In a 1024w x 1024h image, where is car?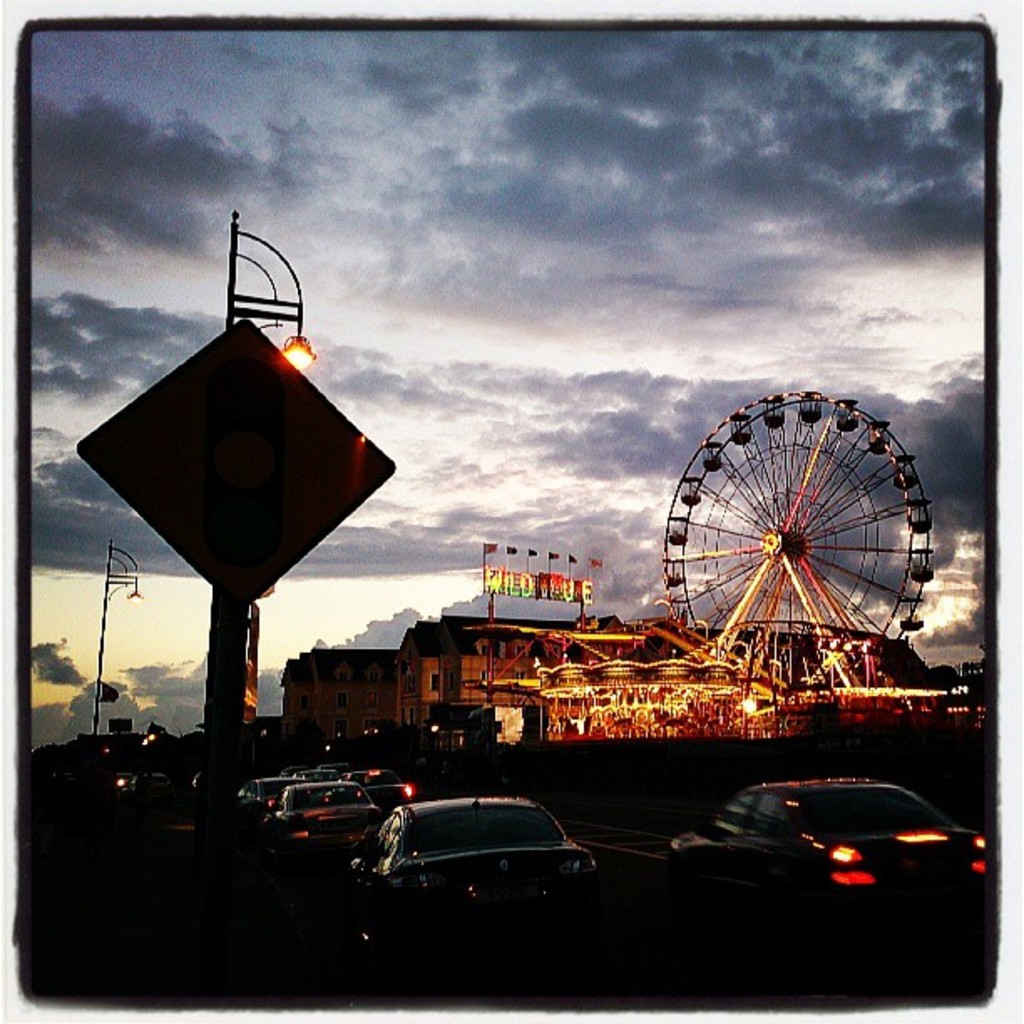
(x1=658, y1=776, x2=999, y2=945).
